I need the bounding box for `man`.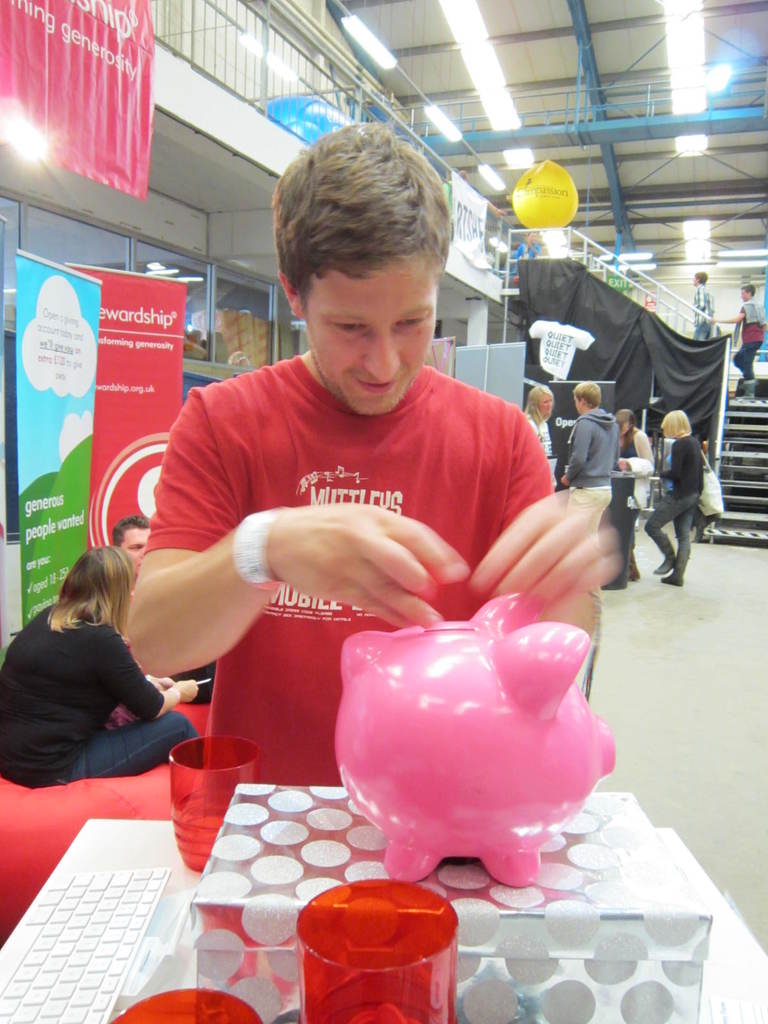
Here it is: crop(557, 382, 616, 527).
